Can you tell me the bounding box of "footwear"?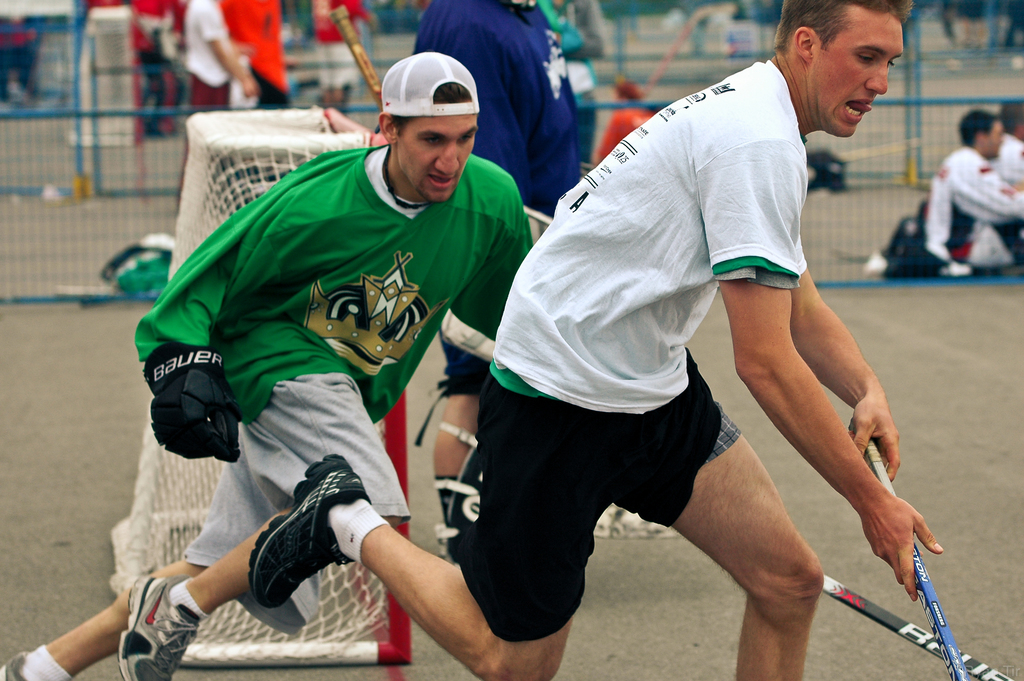
x1=116 y1=571 x2=198 y2=680.
